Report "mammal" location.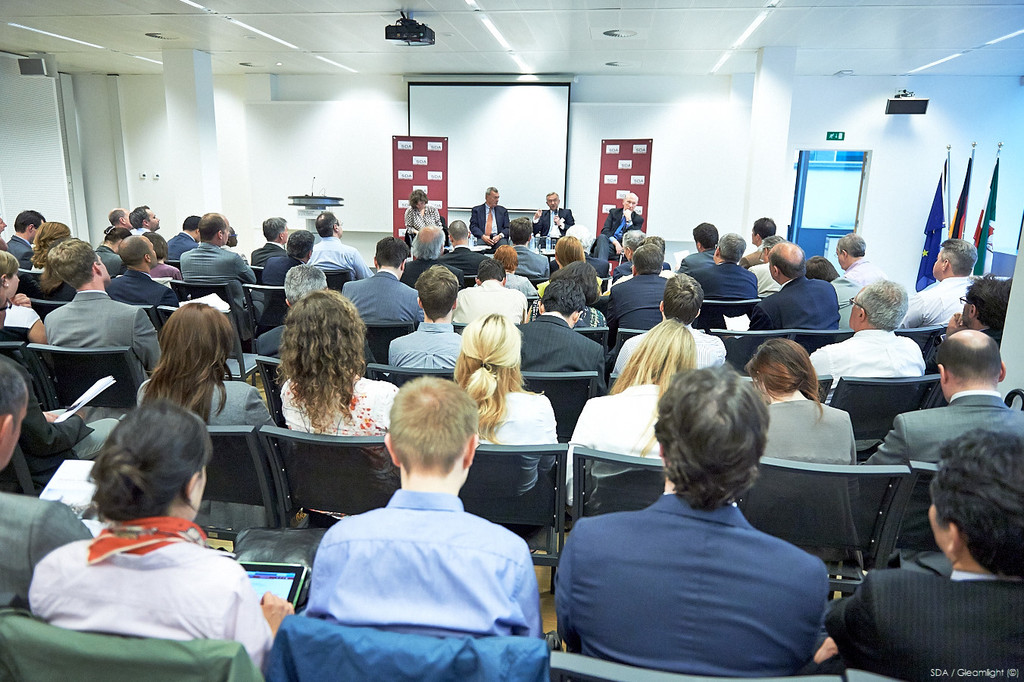
Report: rect(28, 398, 293, 671).
